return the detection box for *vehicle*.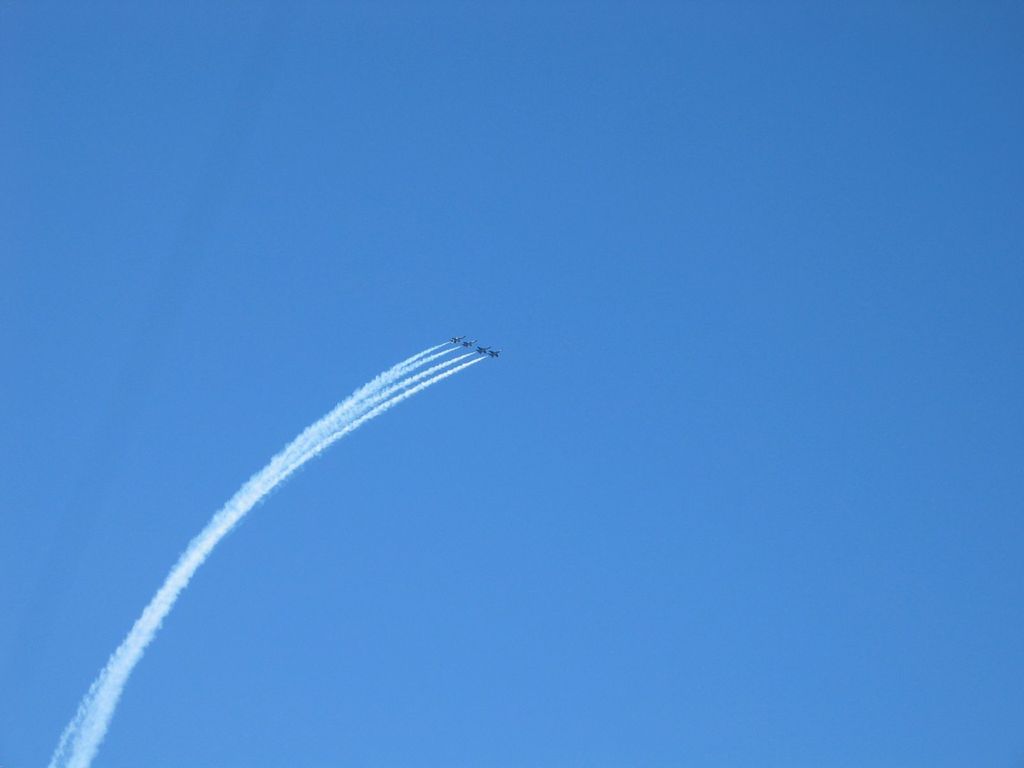
left=451, top=333, right=465, bottom=345.
